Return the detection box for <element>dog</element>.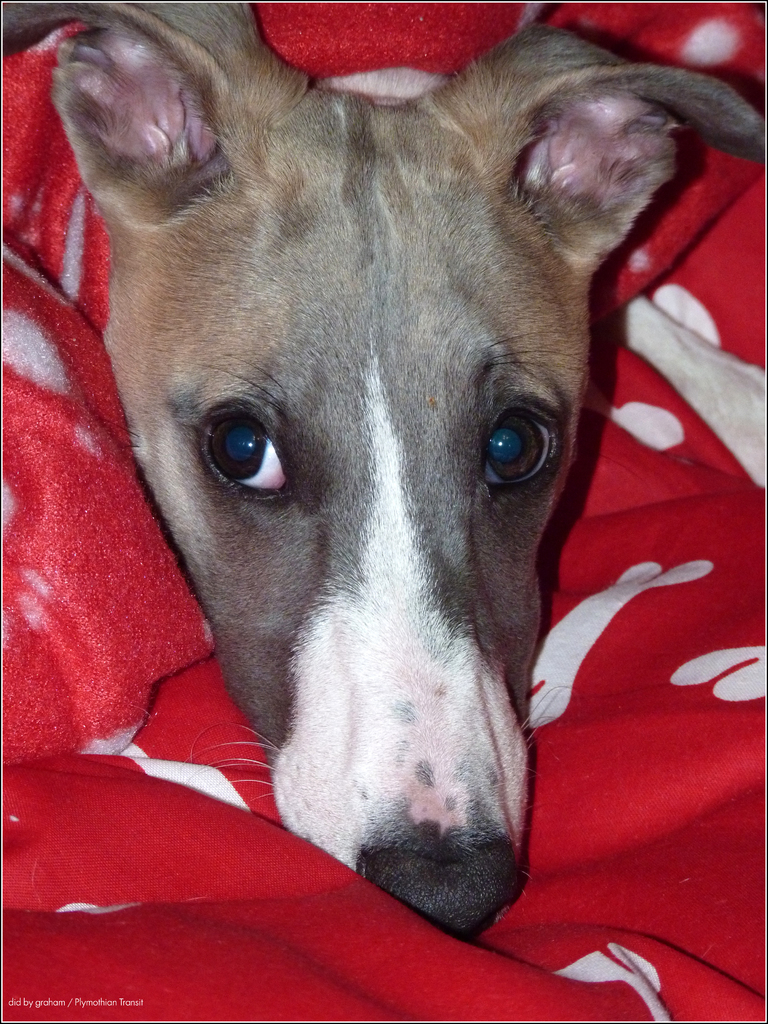
0/0/767/943.
